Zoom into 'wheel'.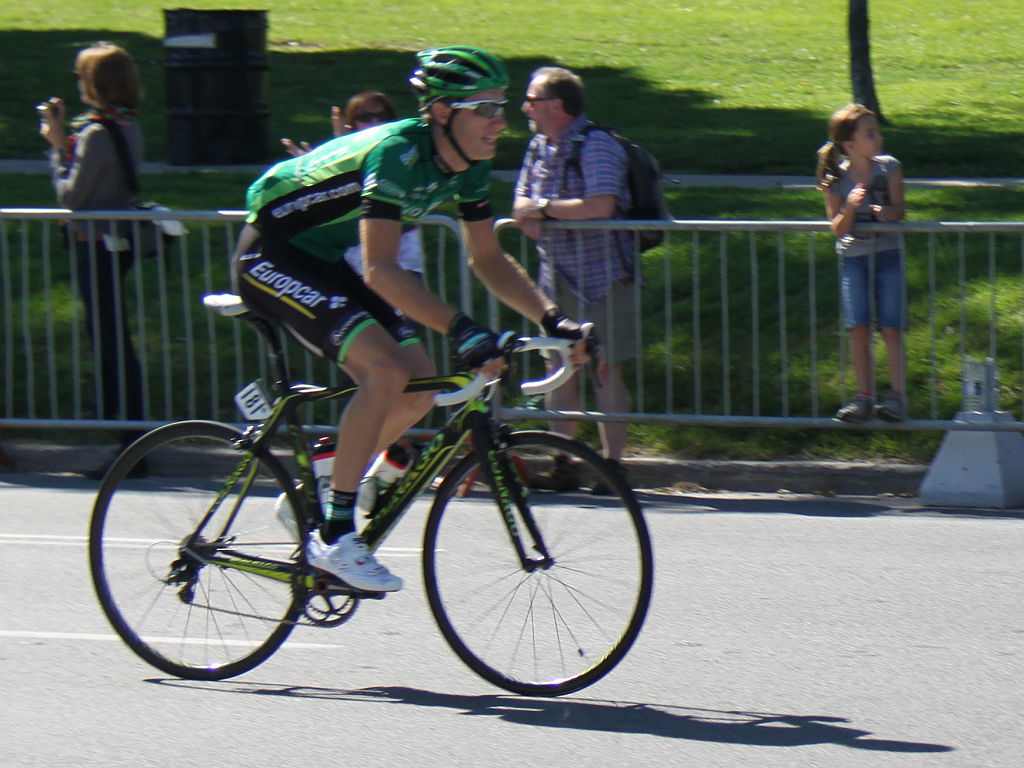
Zoom target: {"left": 86, "top": 420, "right": 310, "bottom": 680}.
